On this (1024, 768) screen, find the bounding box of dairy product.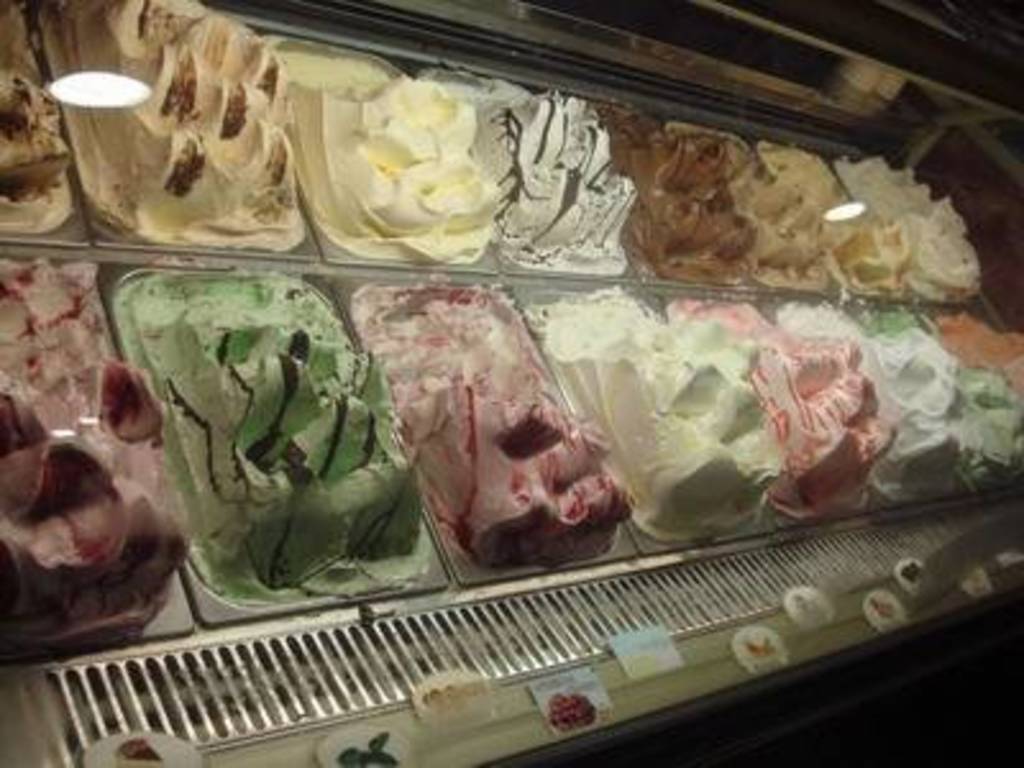
Bounding box: <box>0,0,69,233</box>.
